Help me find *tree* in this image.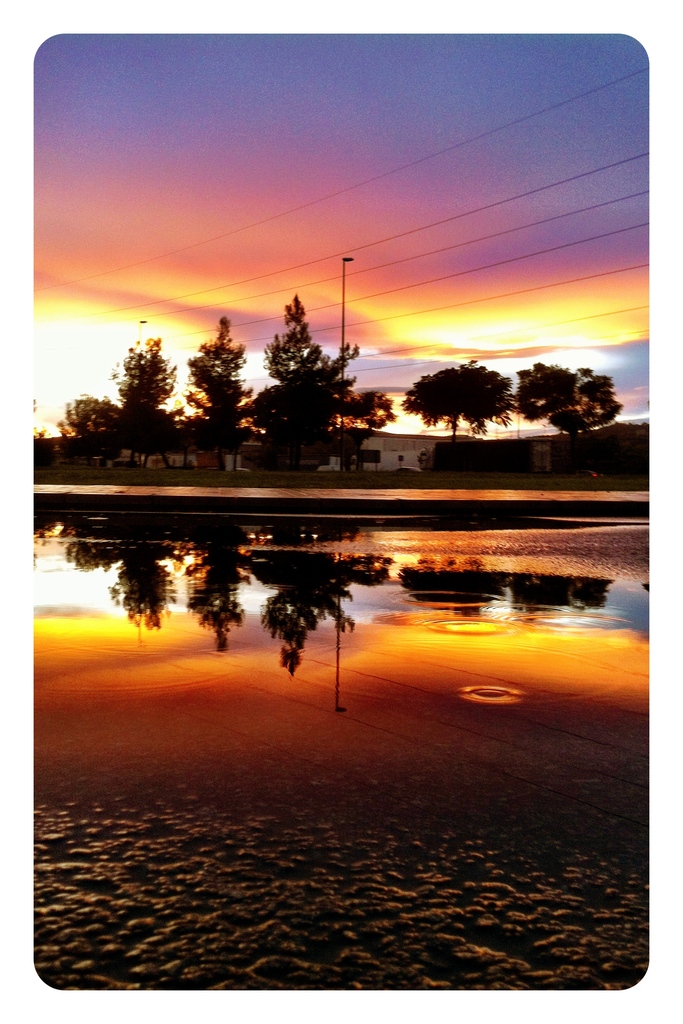
Found it: box(401, 358, 516, 445).
